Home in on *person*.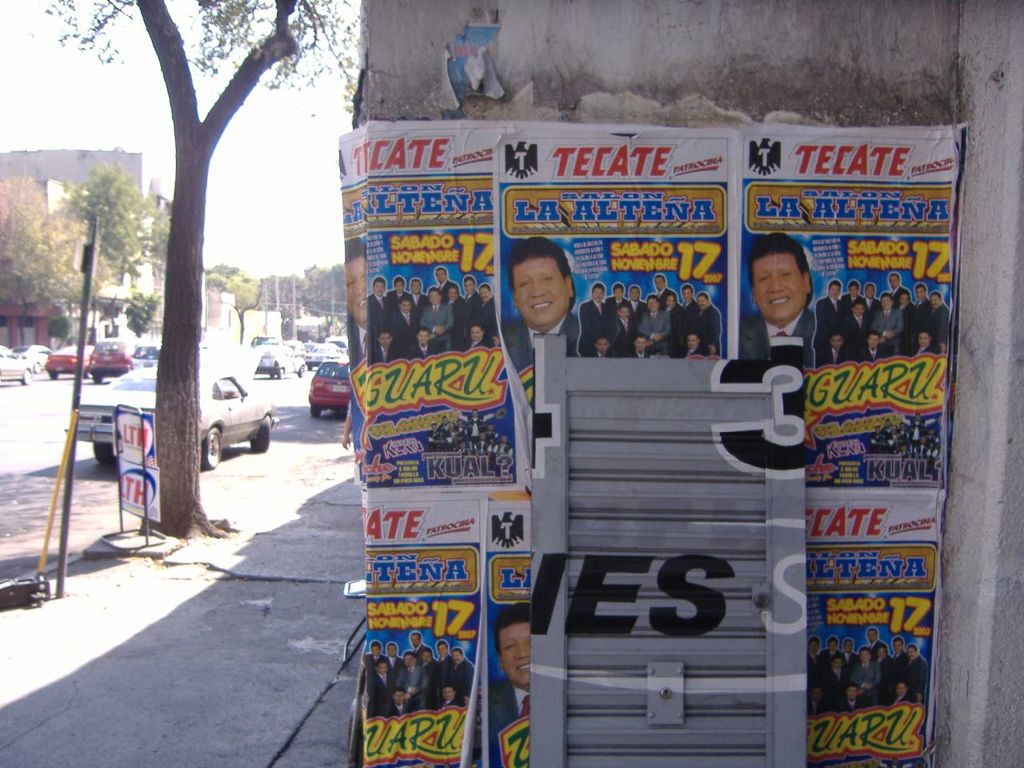
Homed in at select_region(467, 322, 493, 344).
